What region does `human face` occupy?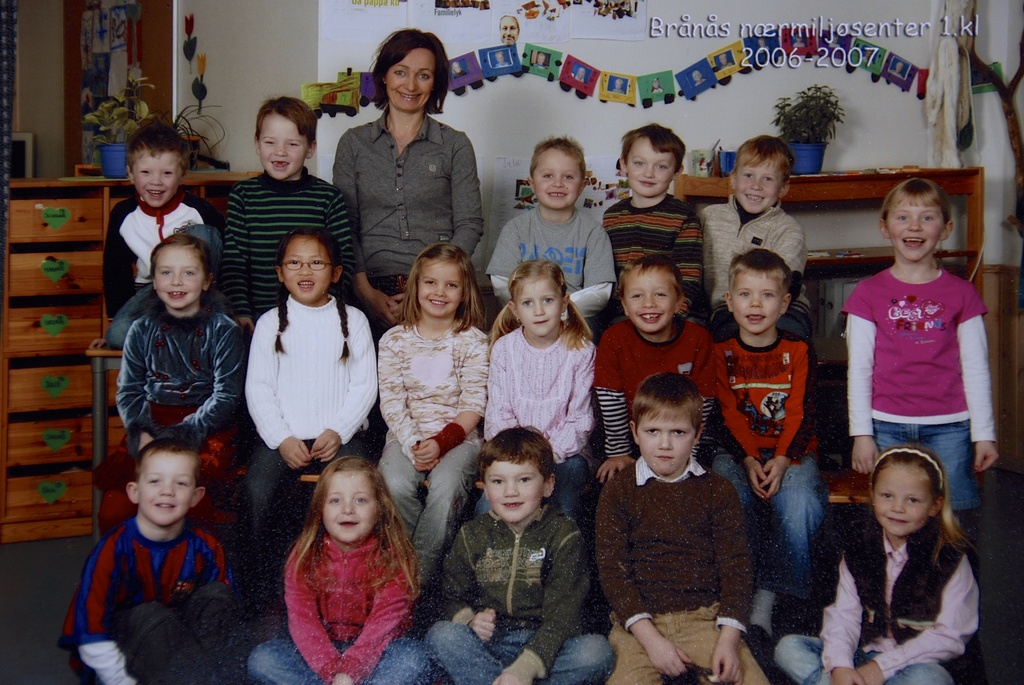
rect(878, 471, 929, 531).
